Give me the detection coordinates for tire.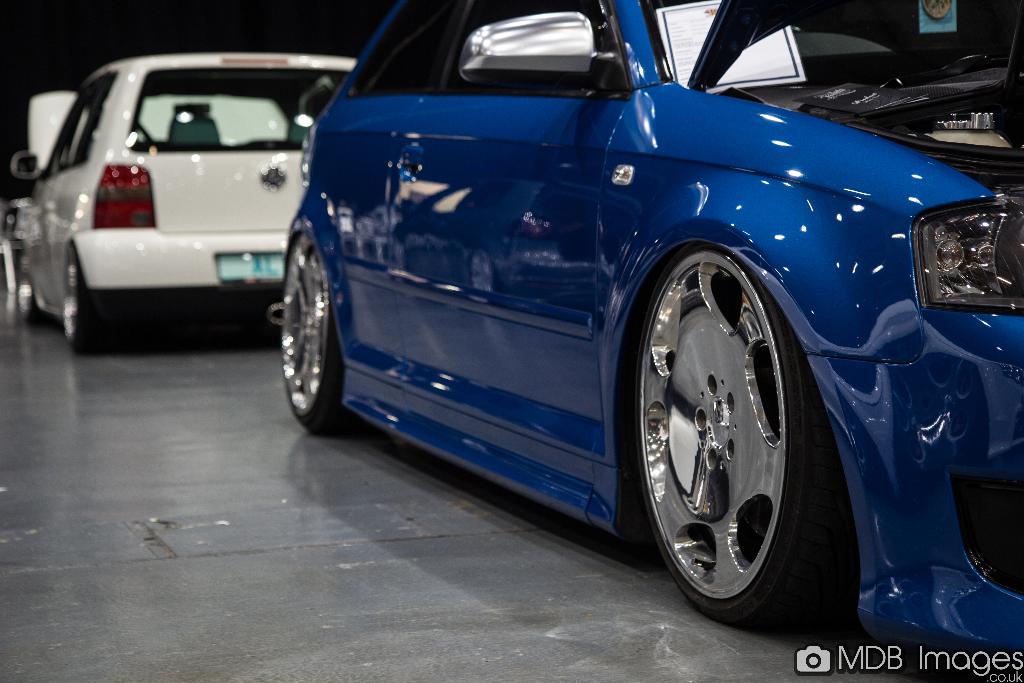
{"x1": 65, "y1": 240, "x2": 115, "y2": 352}.
